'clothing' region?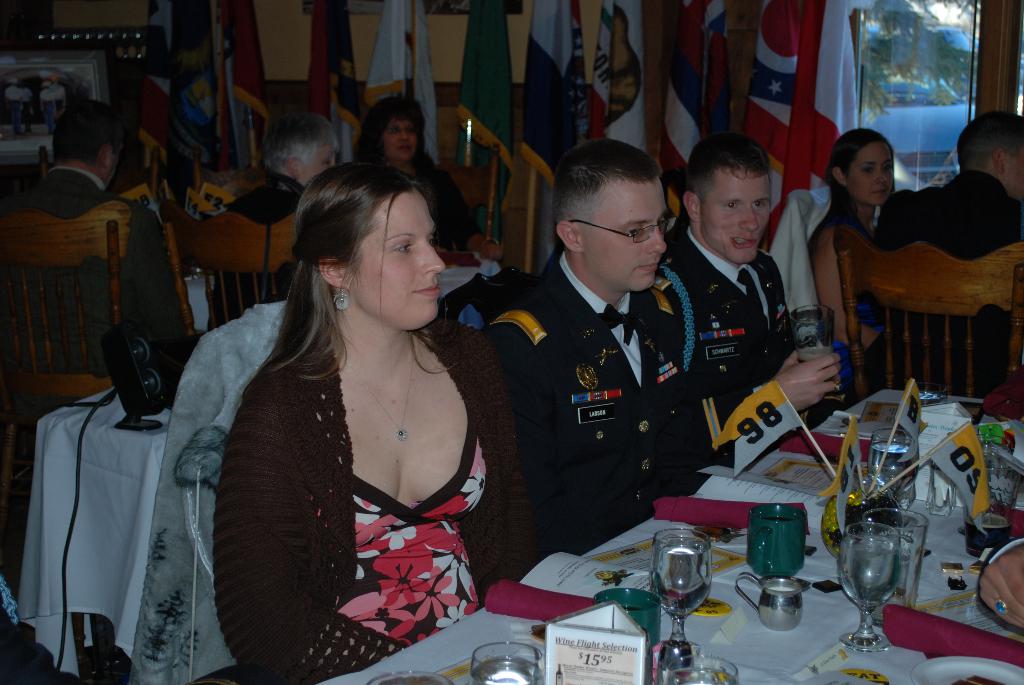
216, 50, 237, 168
